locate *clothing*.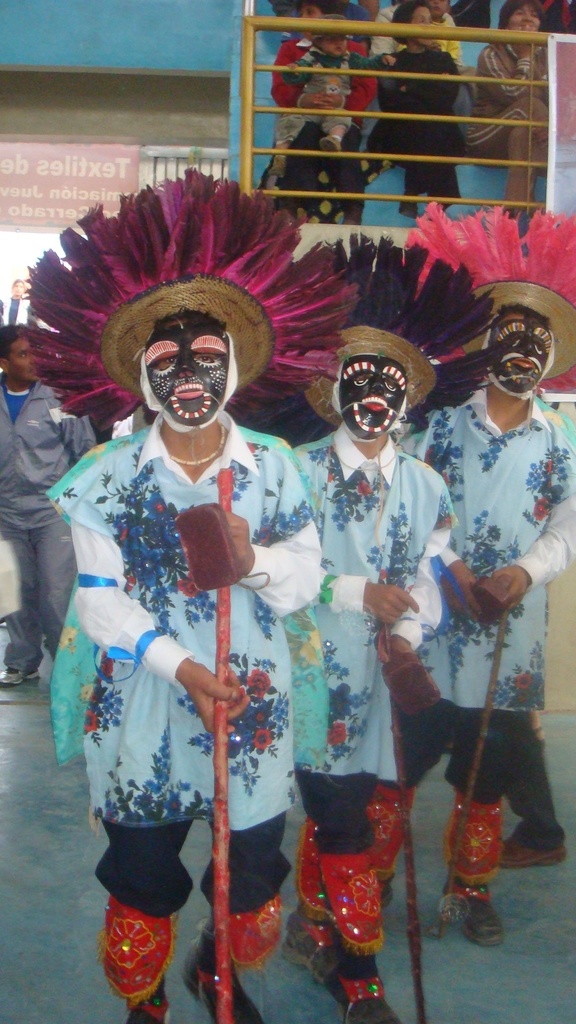
Bounding box: select_region(0, 383, 95, 675).
